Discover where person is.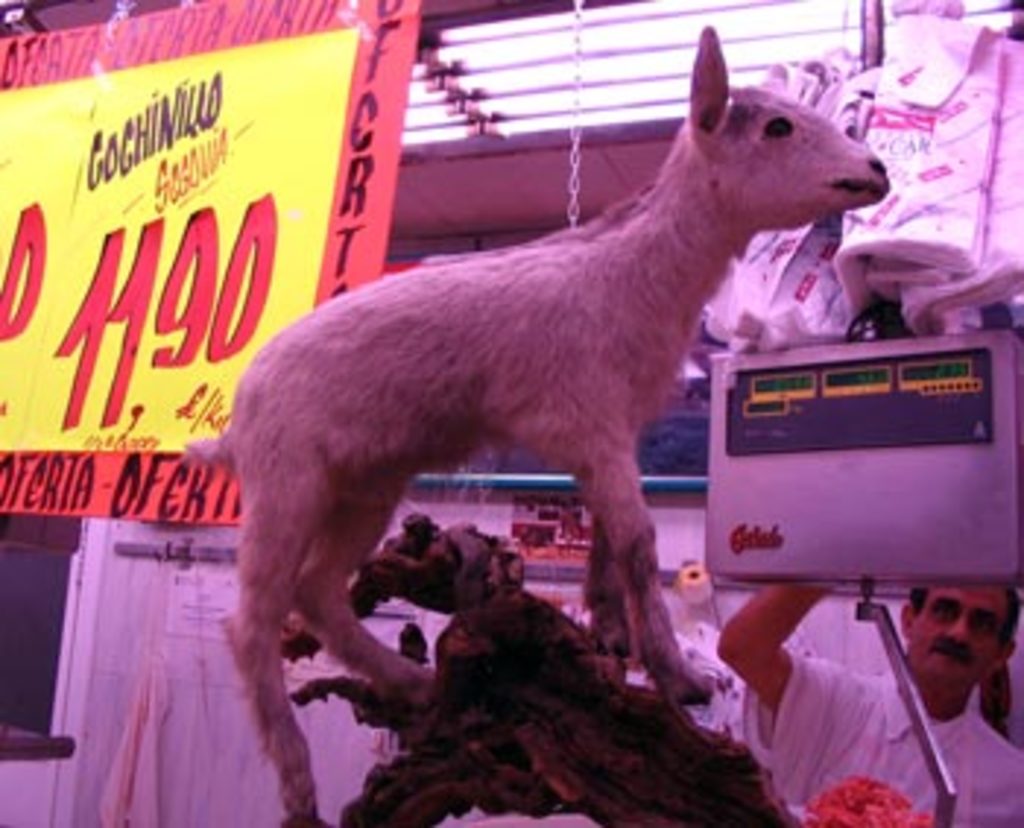
Discovered at BBox(714, 565, 1021, 822).
